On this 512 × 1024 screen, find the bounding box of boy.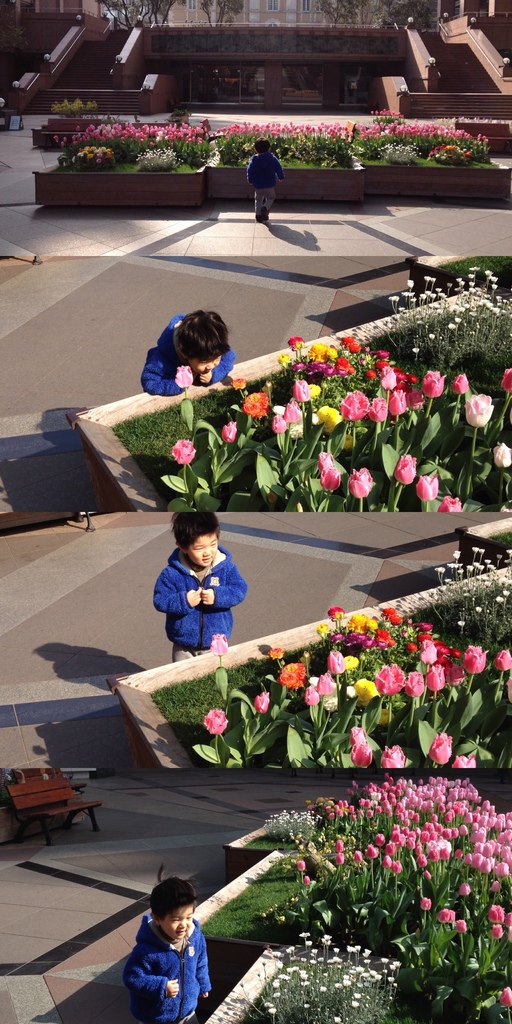
Bounding box: pyautogui.locateOnScreen(140, 309, 234, 395).
